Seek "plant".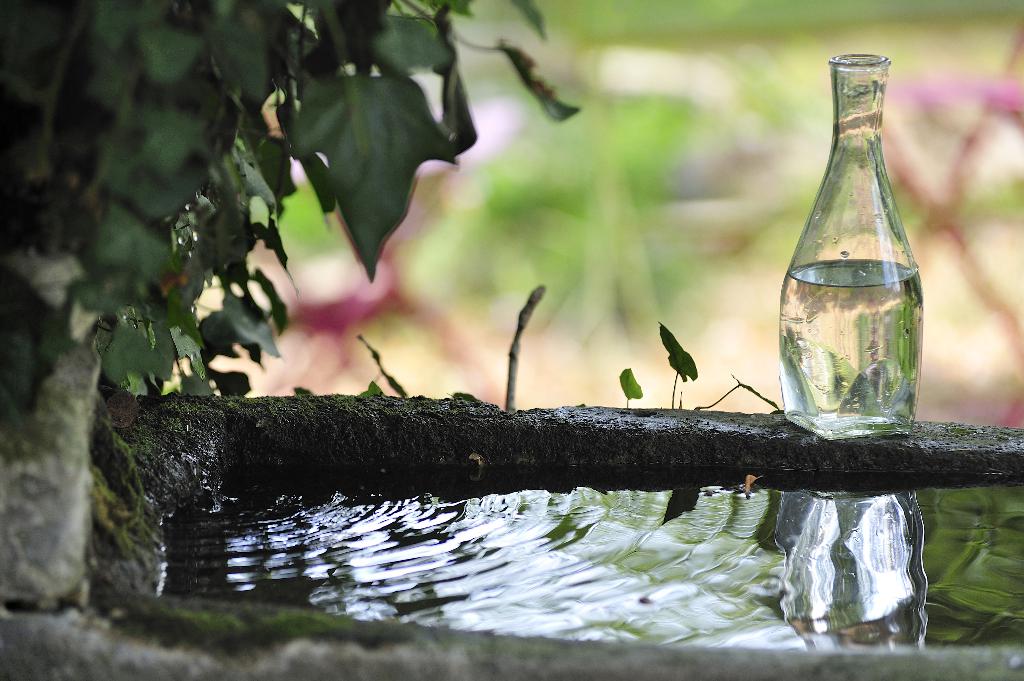
{"x1": 0, "y1": 0, "x2": 577, "y2": 413}.
